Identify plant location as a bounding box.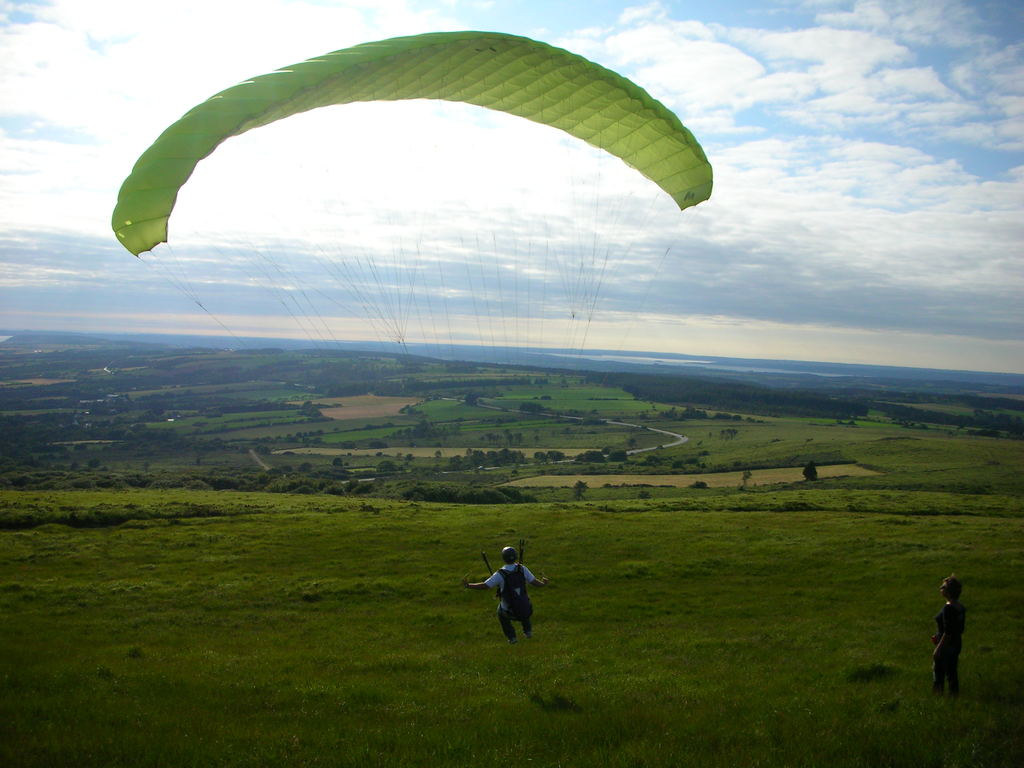
<bbox>798, 460, 818, 483</bbox>.
